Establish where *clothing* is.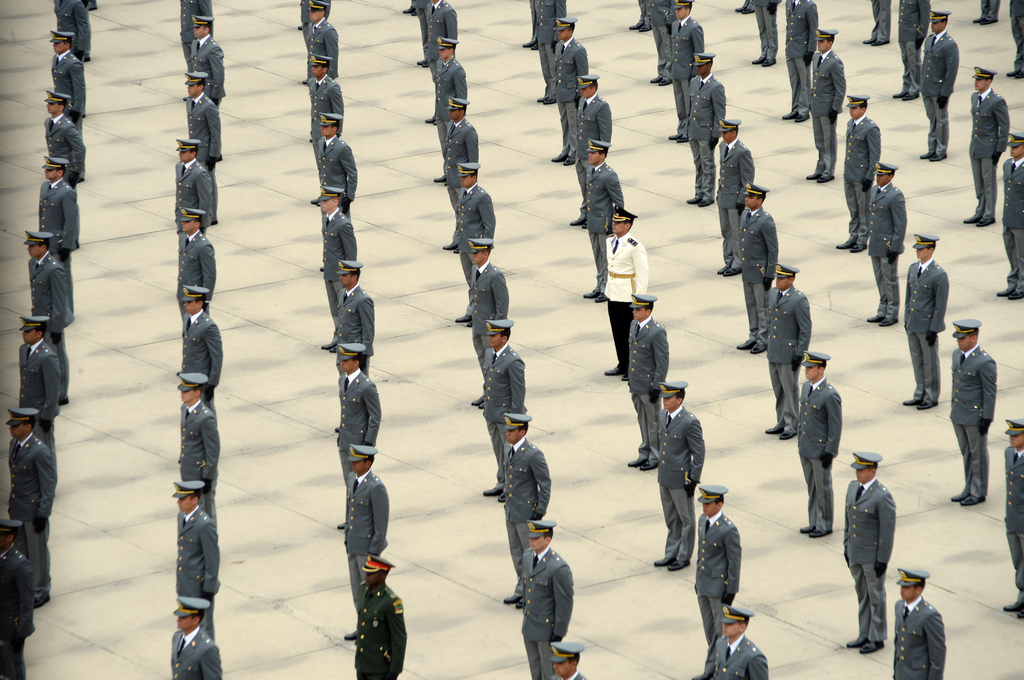
Established at 893, 596, 946, 679.
